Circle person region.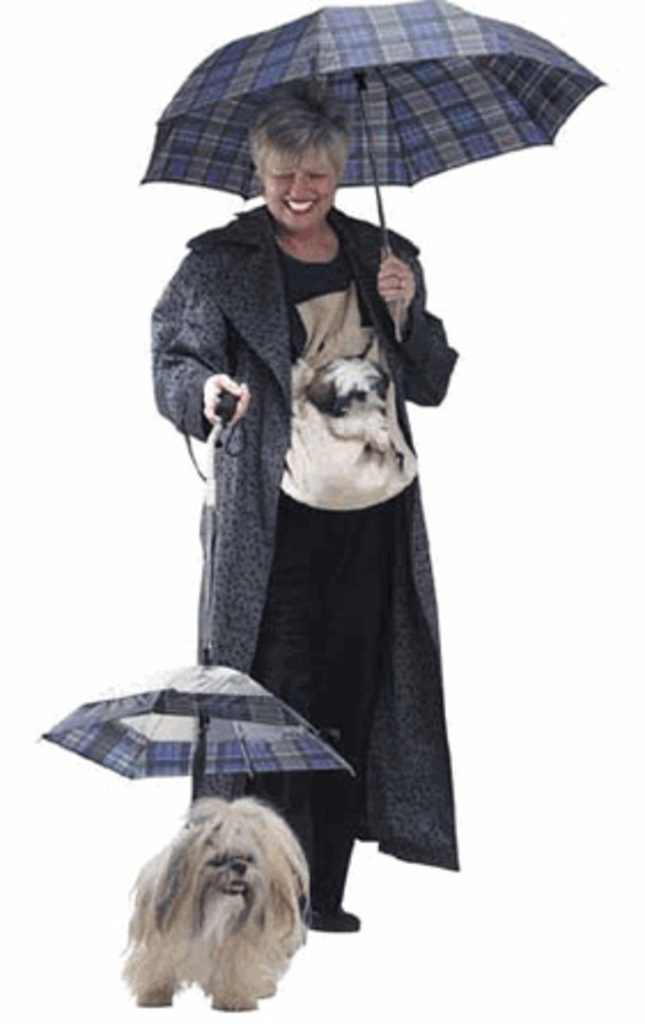
Region: BBox(133, 113, 484, 930).
